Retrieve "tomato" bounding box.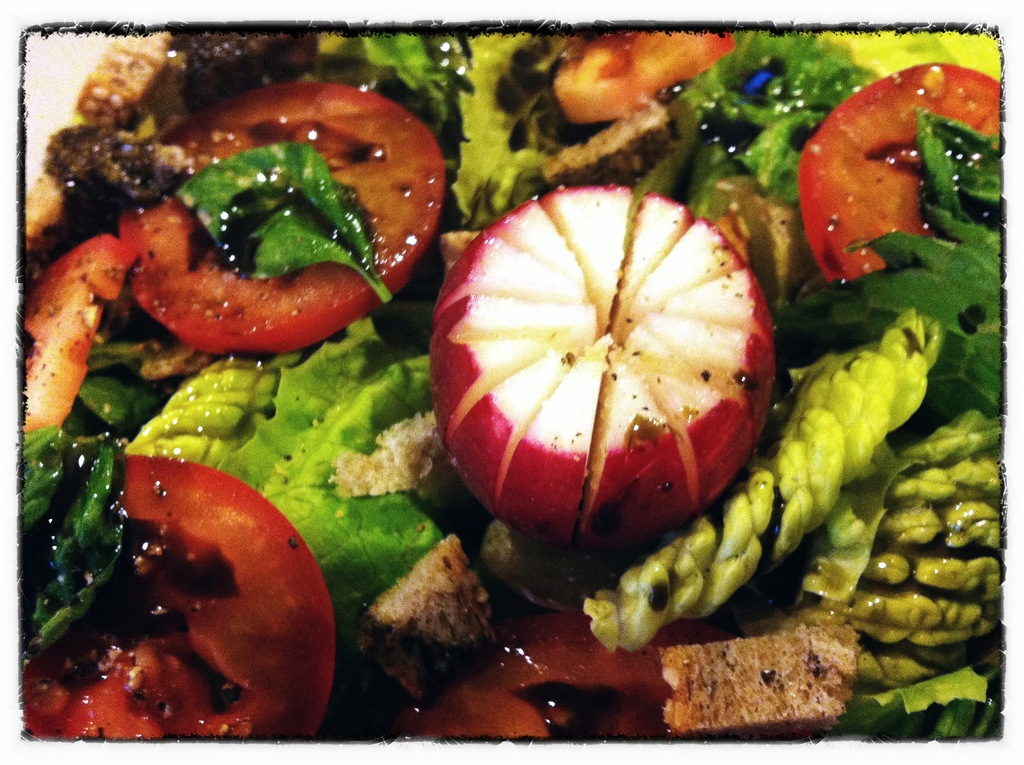
Bounding box: [x1=22, y1=451, x2=335, y2=735].
